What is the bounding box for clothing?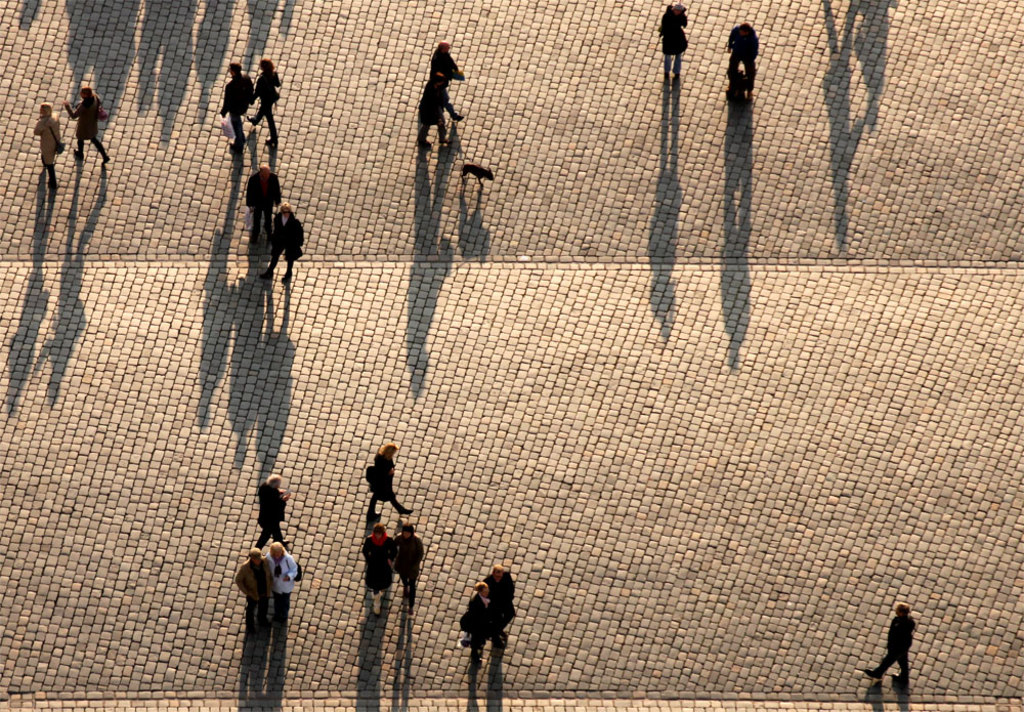
<bbox>253, 70, 280, 140</bbox>.
